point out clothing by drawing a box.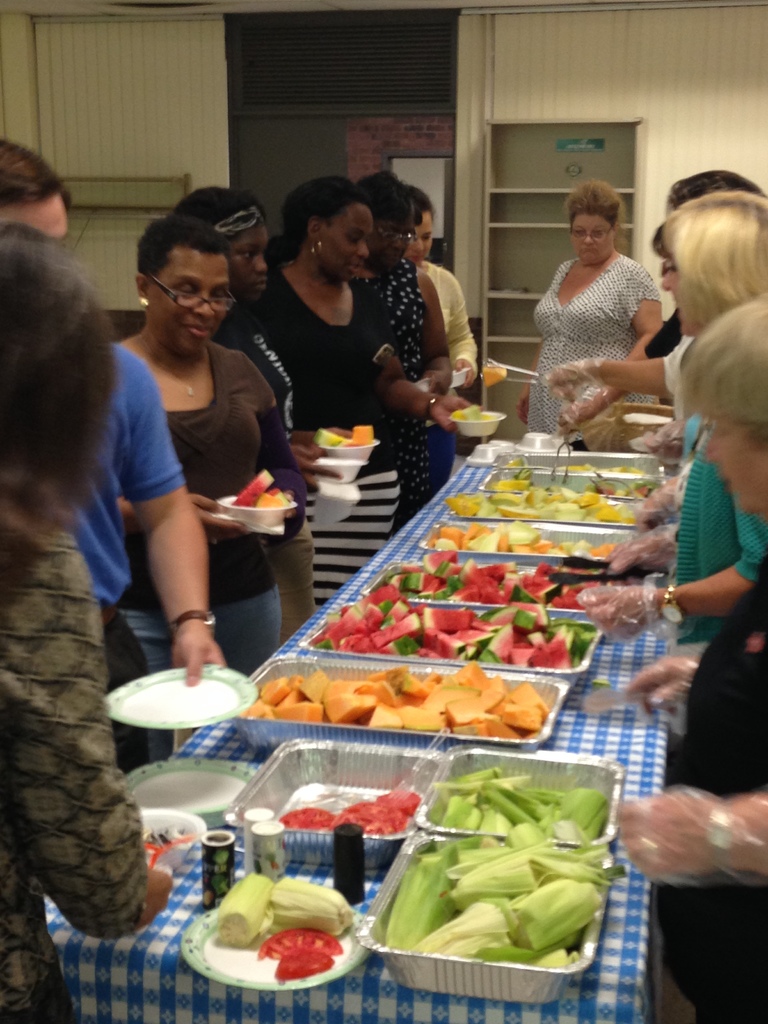
(left=533, top=253, right=661, bottom=421).
